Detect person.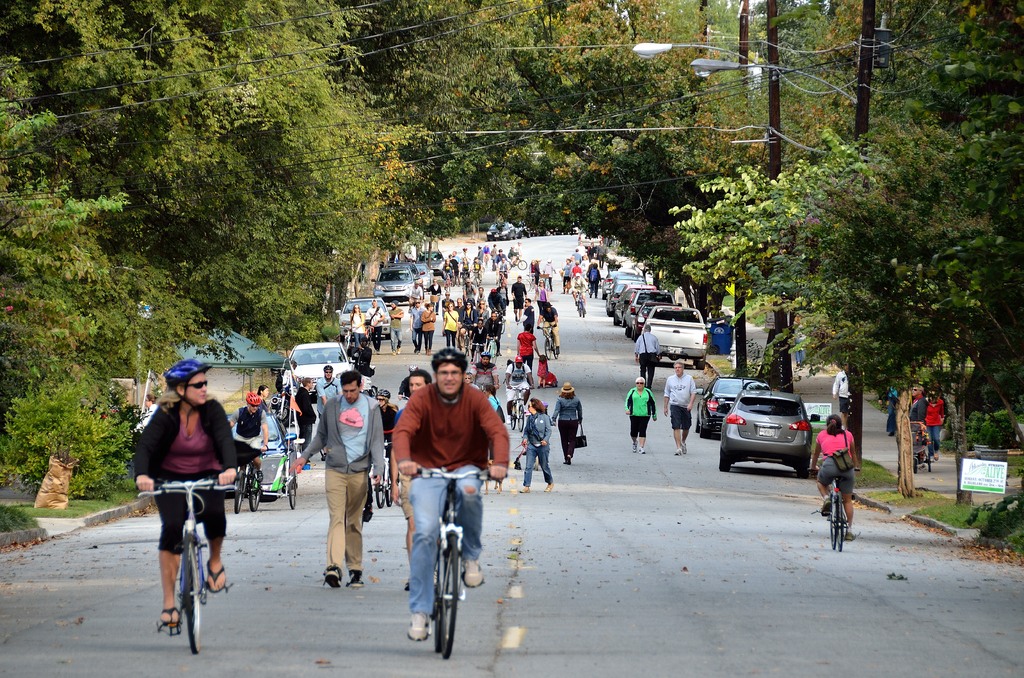
Detected at <box>560,256,573,295</box>.
